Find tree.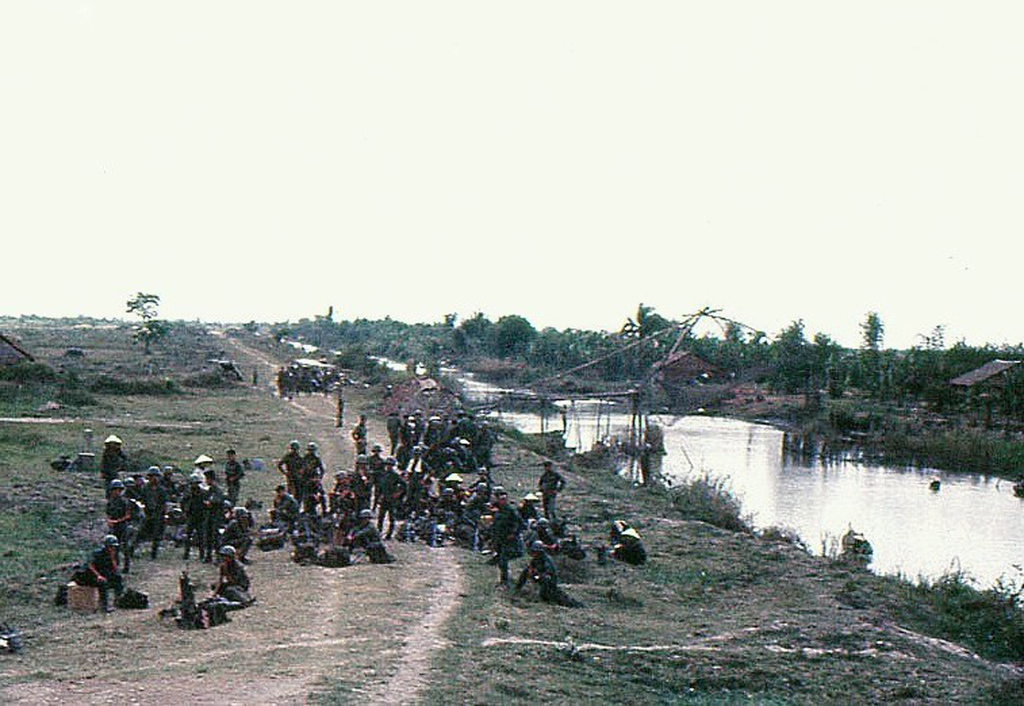
select_region(603, 303, 702, 380).
